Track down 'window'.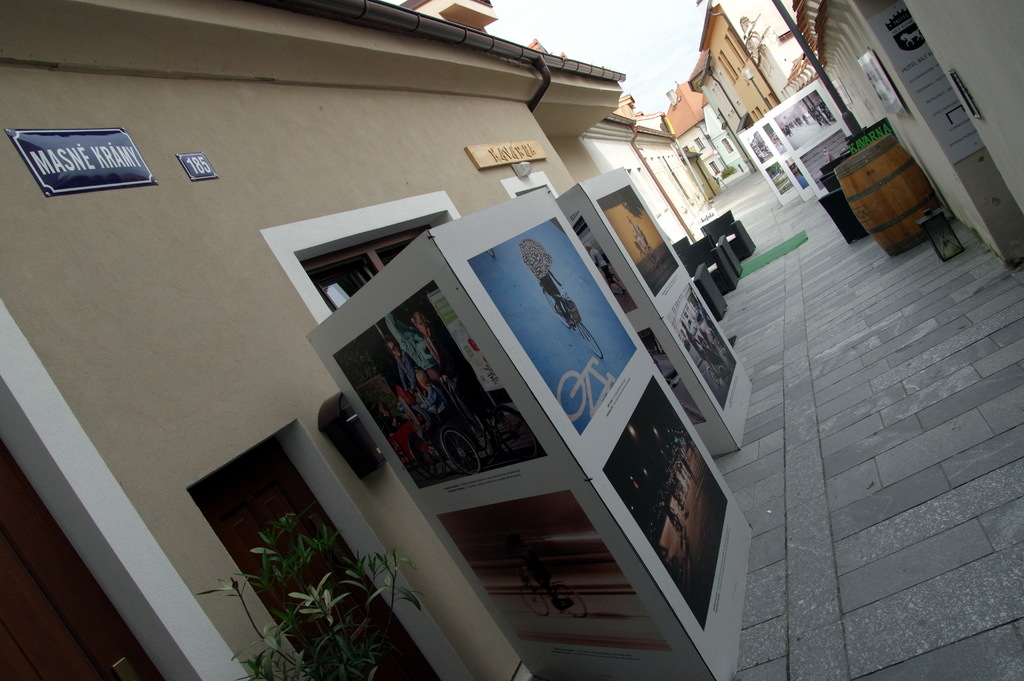
Tracked to (x1=710, y1=160, x2=721, y2=176).
